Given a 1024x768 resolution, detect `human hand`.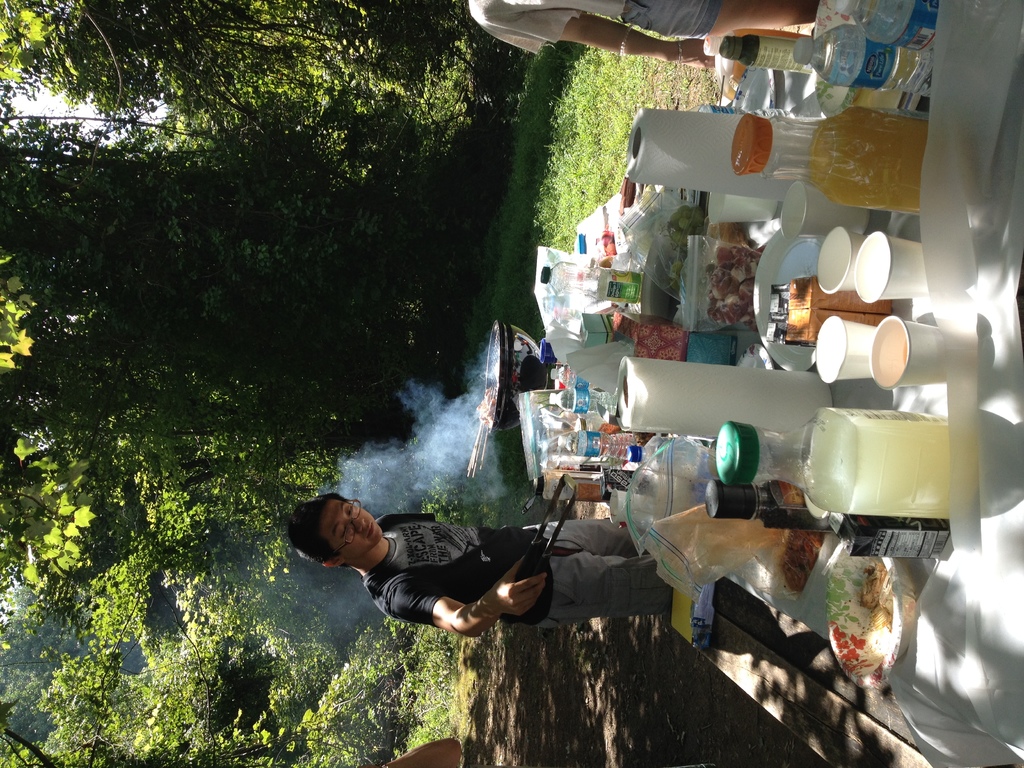
(left=485, top=552, right=549, bottom=620).
